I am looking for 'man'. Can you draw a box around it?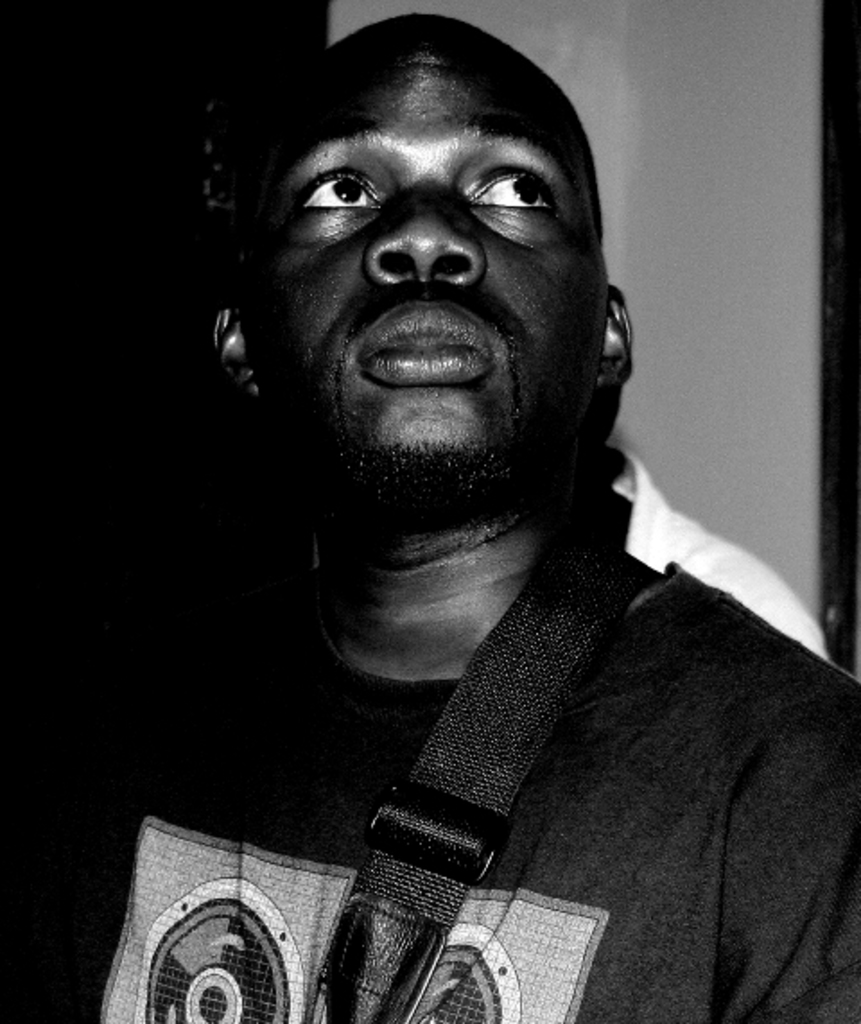
Sure, the bounding box is pyautogui.locateOnScreen(95, 23, 856, 1004).
